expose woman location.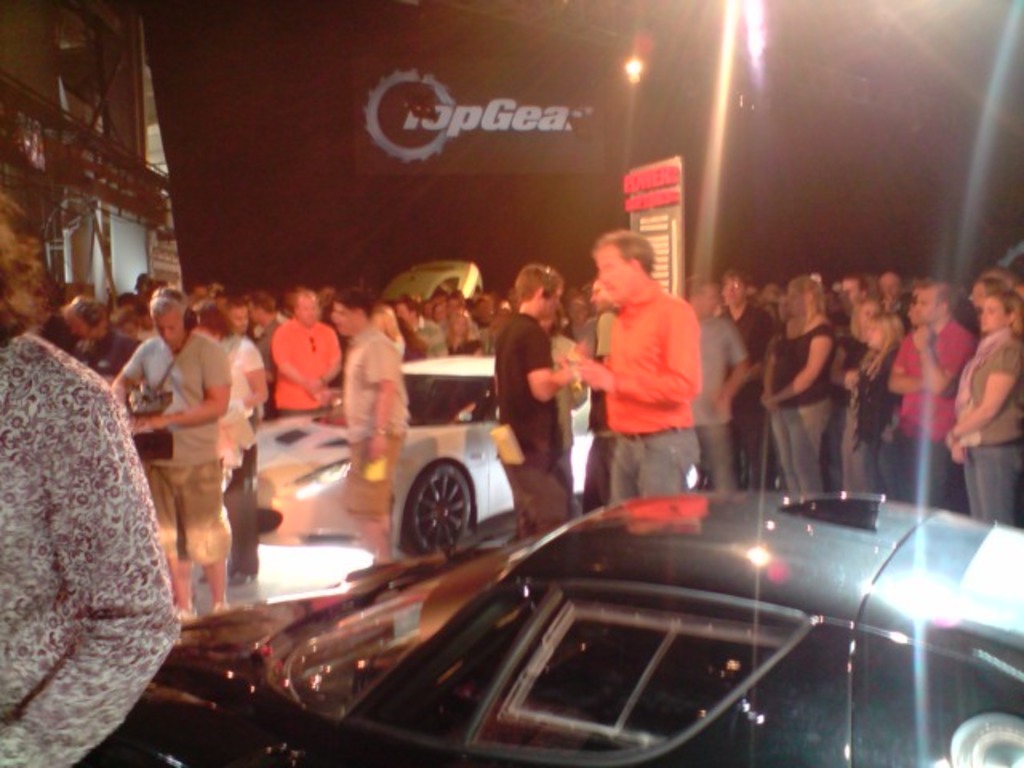
Exposed at 816, 291, 888, 510.
